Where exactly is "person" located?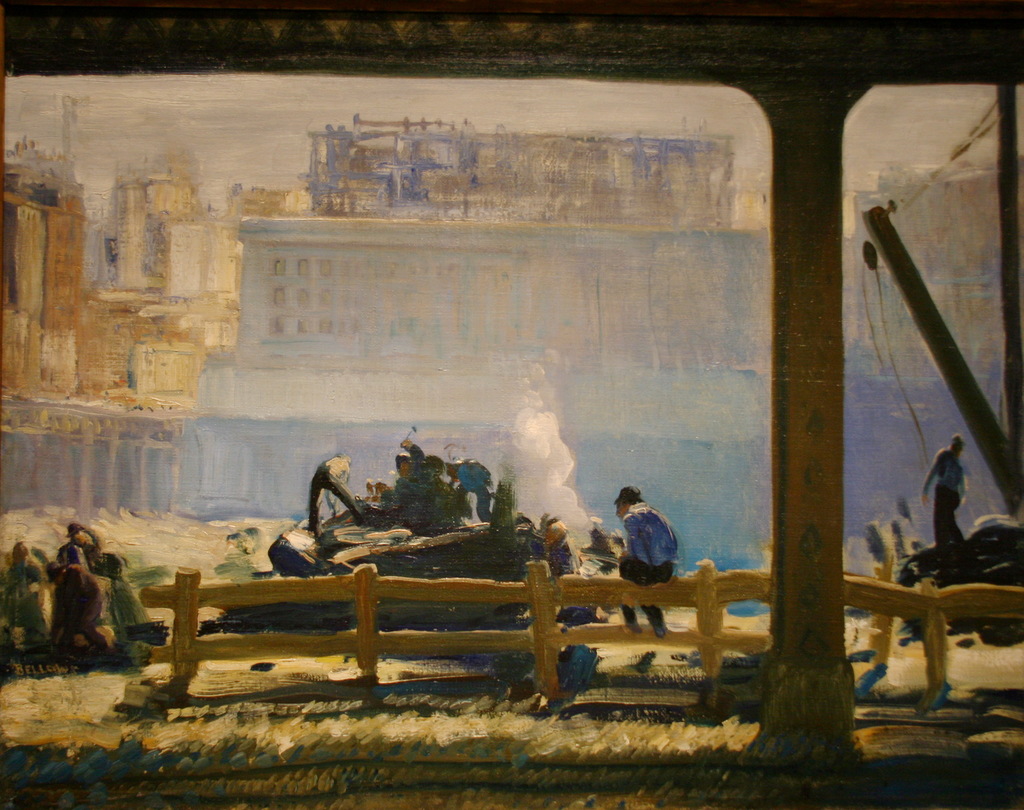
Its bounding box is <box>610,480,674,639</box>.
